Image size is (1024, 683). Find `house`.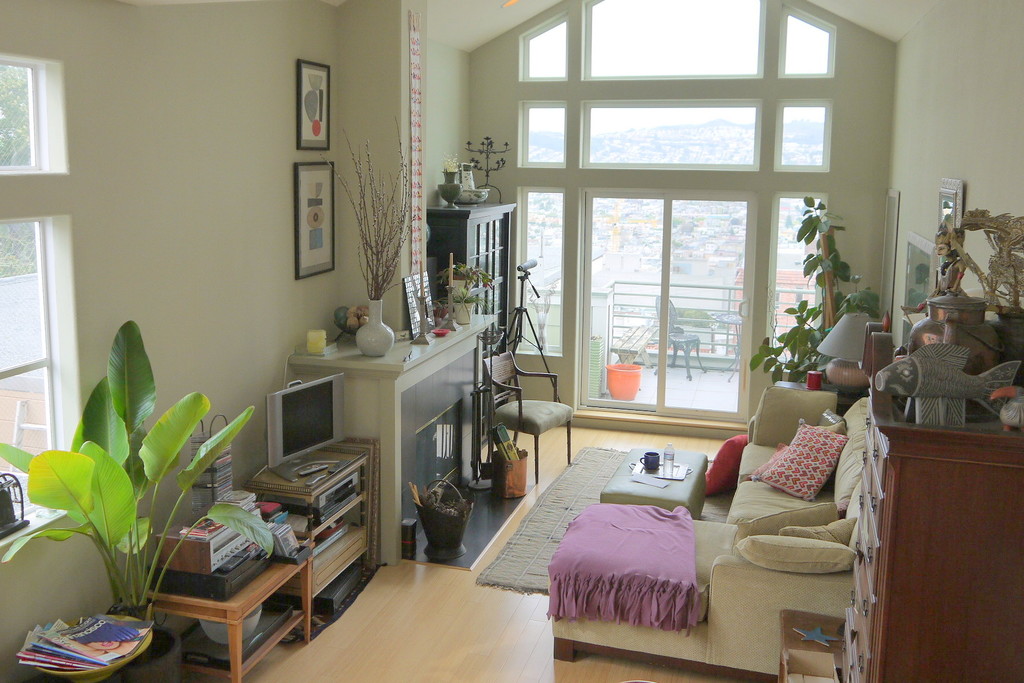
Rect(2, 0, 1023, 682).
